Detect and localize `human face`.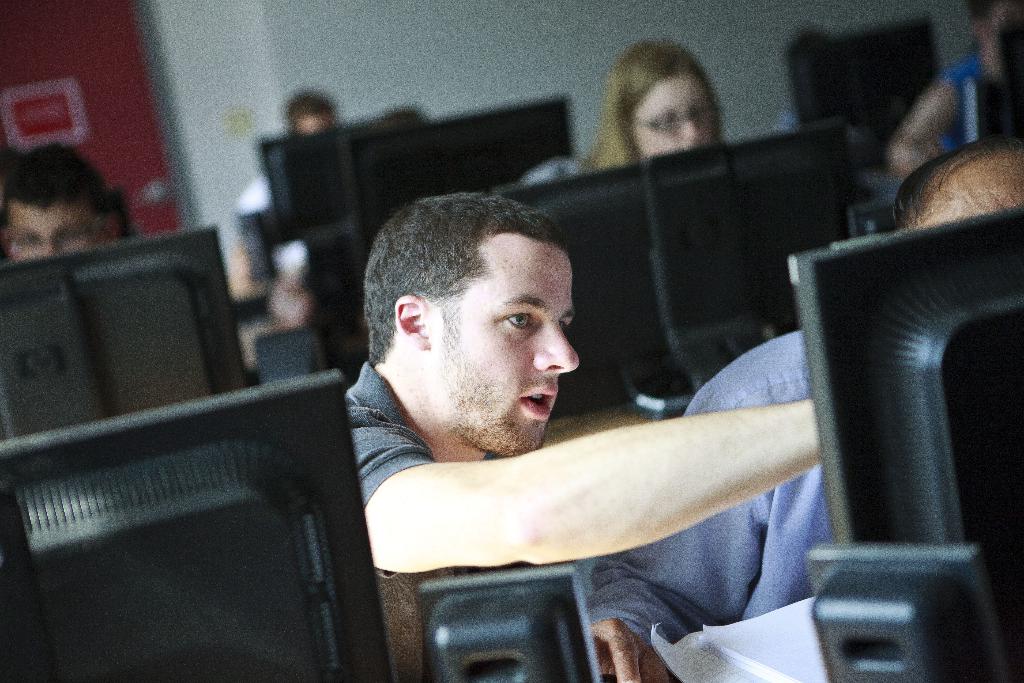
Localized at crop(294, 110, 332, 131).
